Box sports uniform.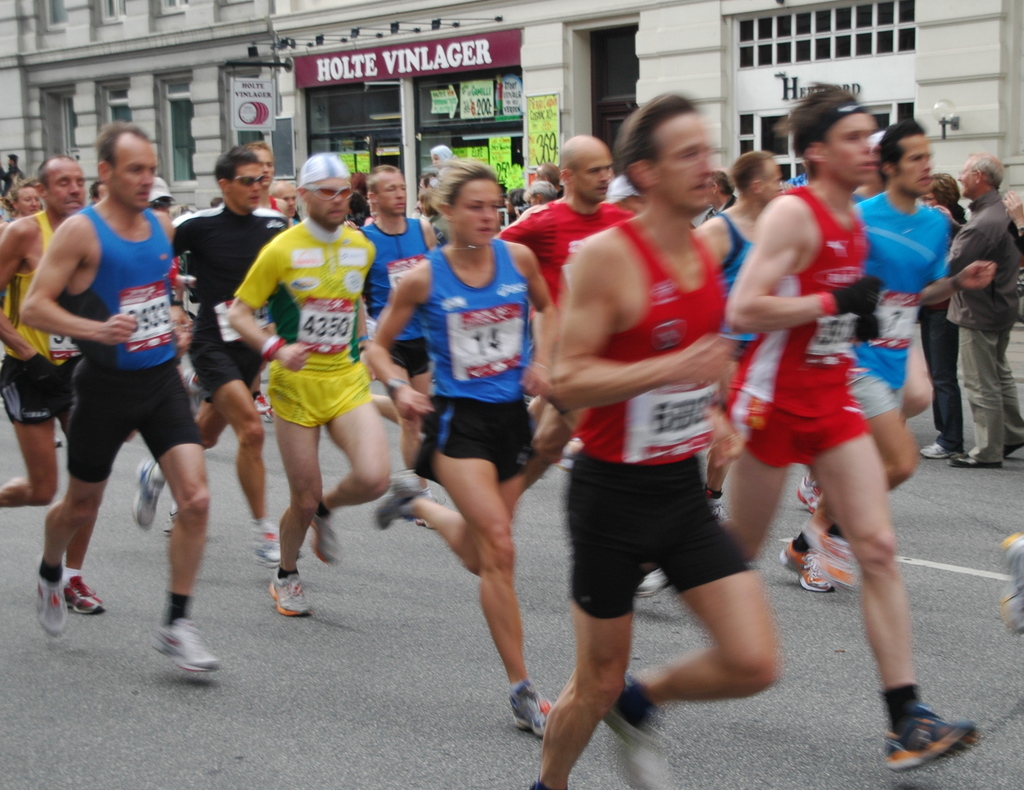
(499, 188, 643, 329).
